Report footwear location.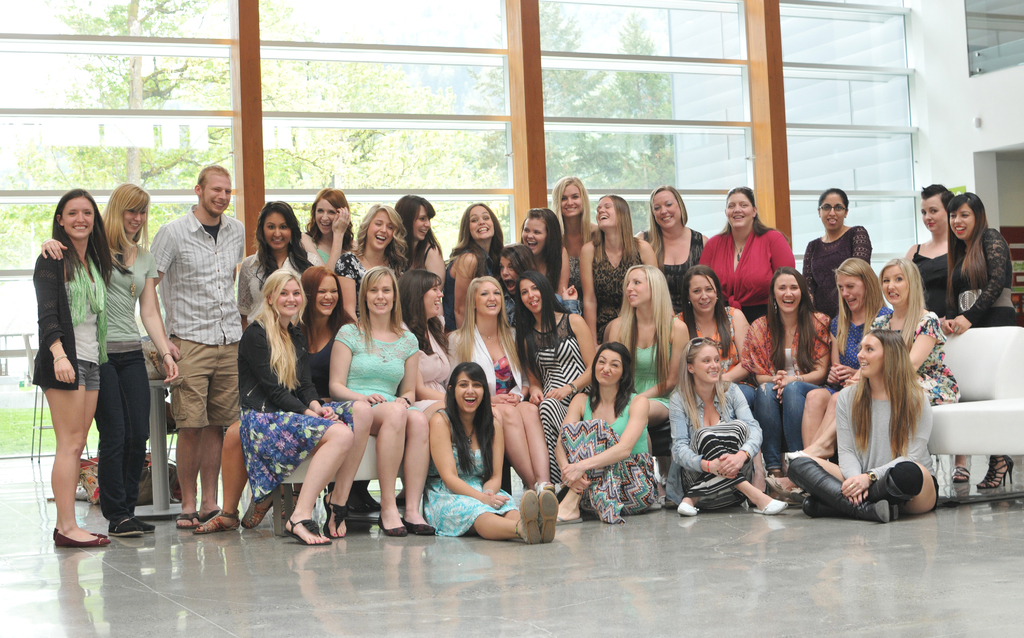
Report: bbox=(800, 494, 838, 516).
